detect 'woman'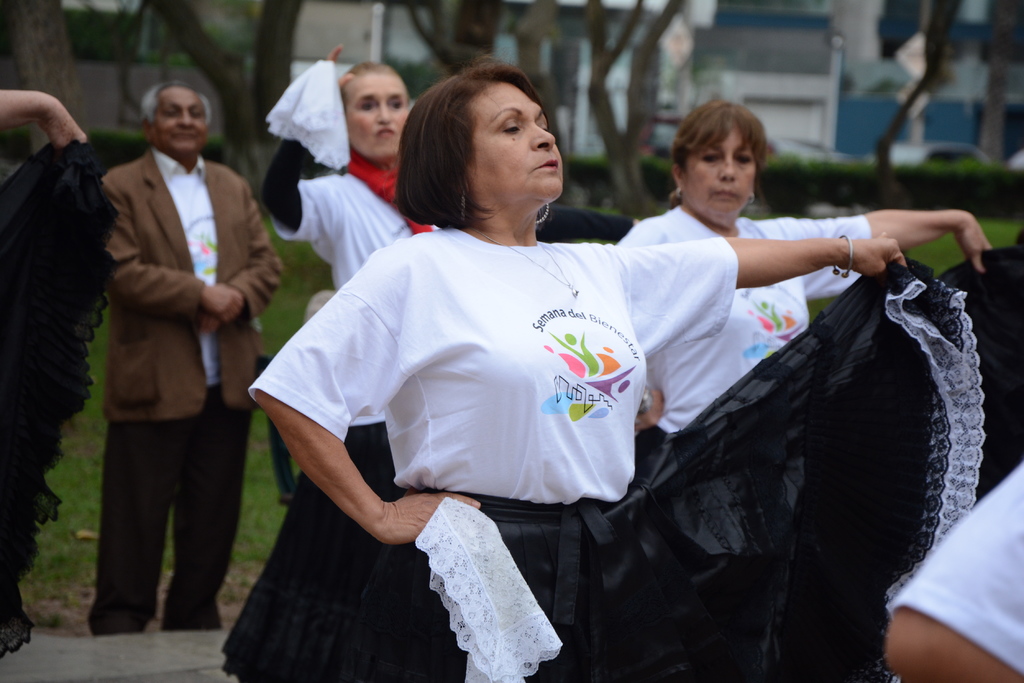
region(266, 79, 911, 673)
